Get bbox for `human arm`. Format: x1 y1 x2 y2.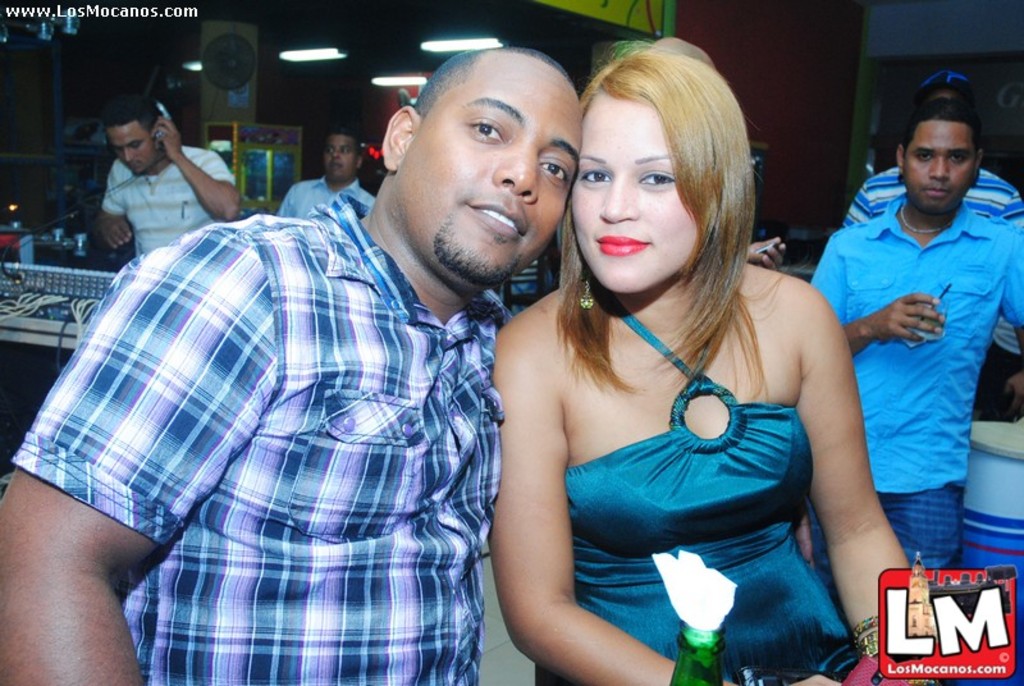
833 170 884 234.
